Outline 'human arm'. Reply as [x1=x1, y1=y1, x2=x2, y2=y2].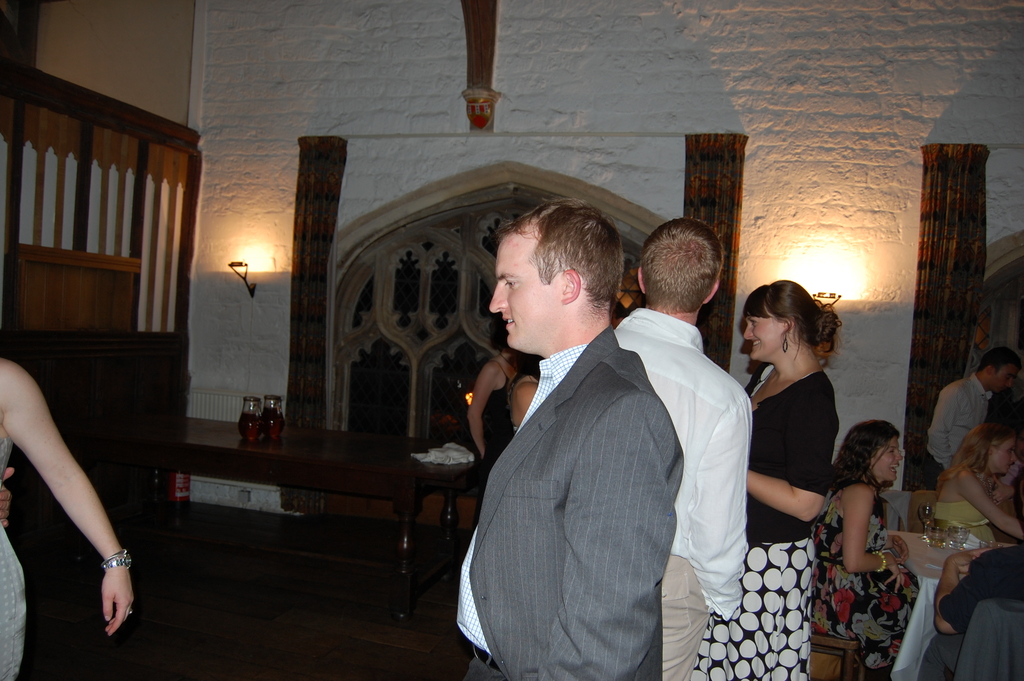
[x1=0, y1=373, x2=119, y2=614].
